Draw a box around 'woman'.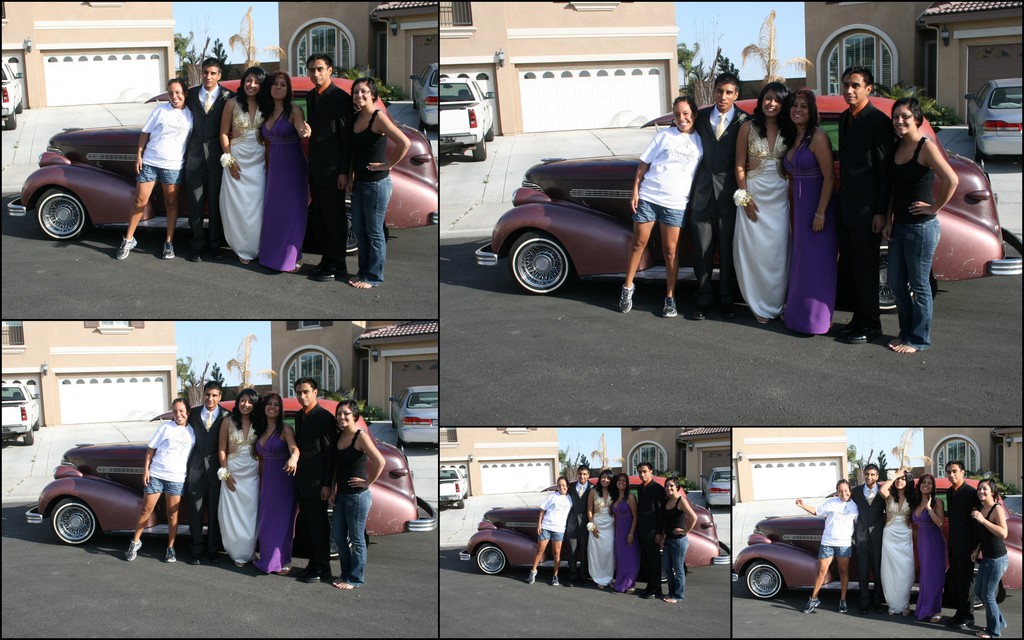
select_region(968, 480, 1007, 634).
